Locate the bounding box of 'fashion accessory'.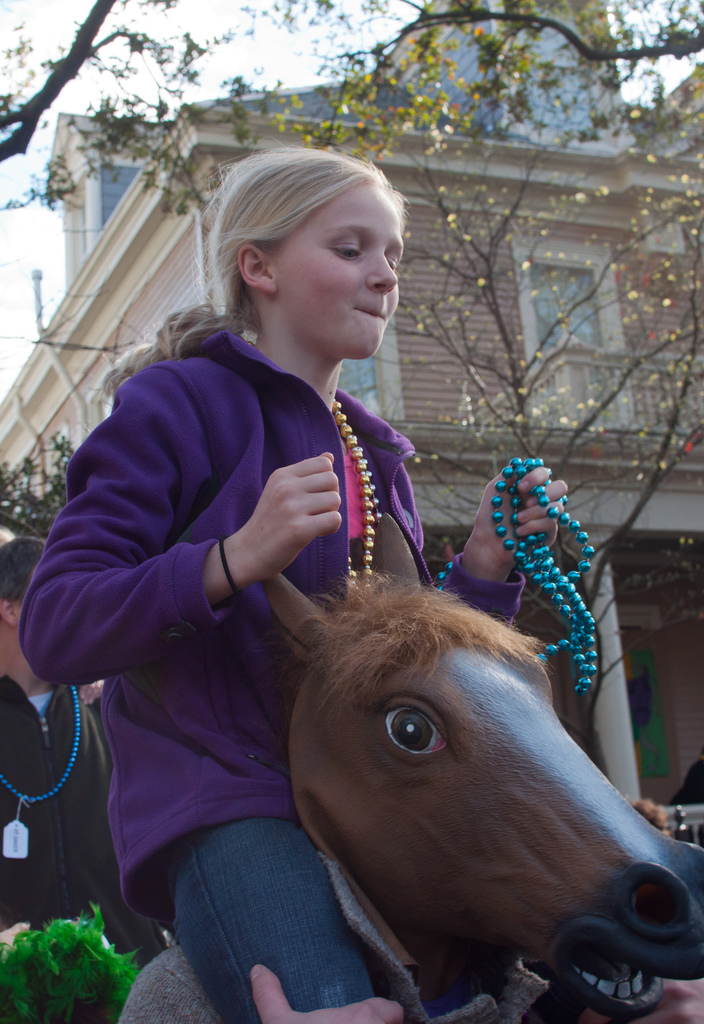
Bounding box: 0:682:79:860.
